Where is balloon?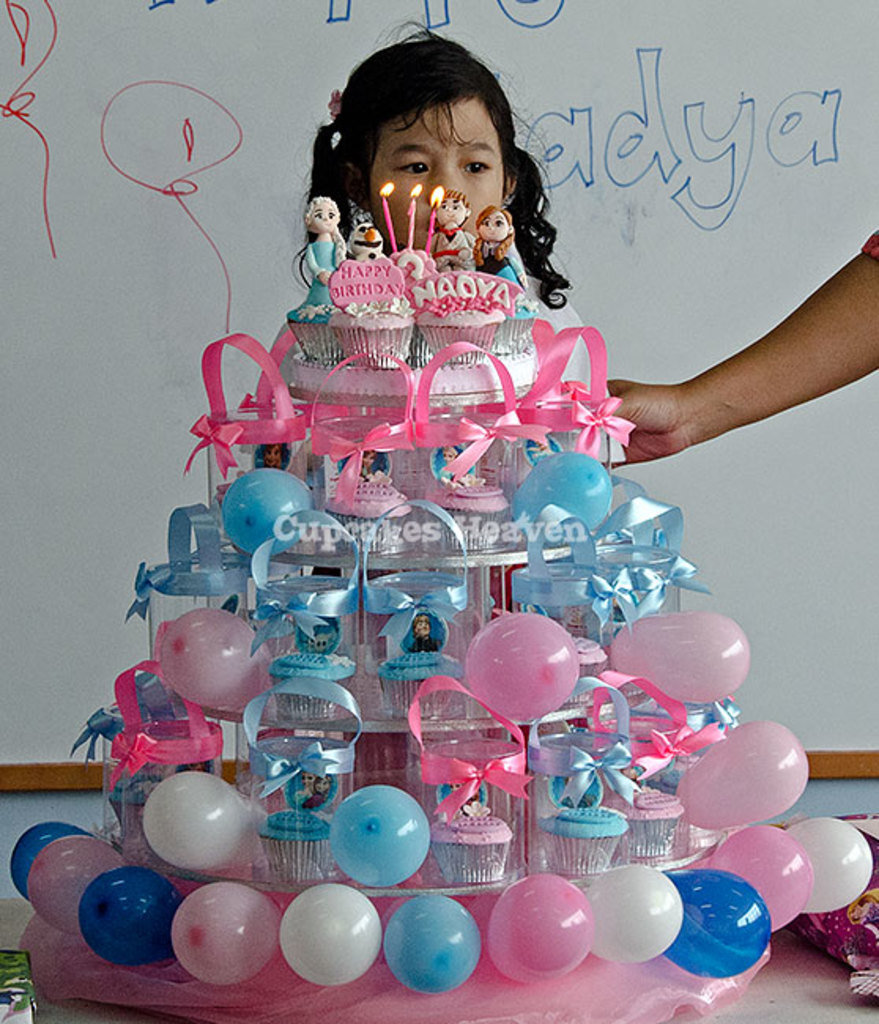
detection(164, 605, 277, 710).
